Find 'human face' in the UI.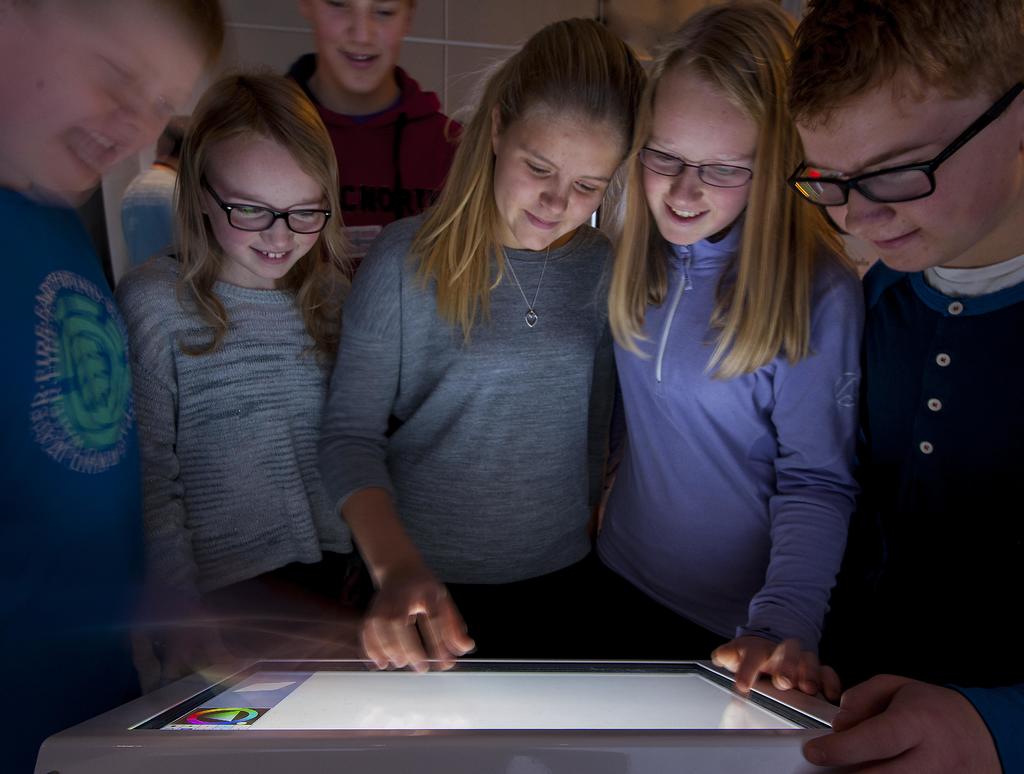
UI element at select_region(201, 131, 329, 280).
